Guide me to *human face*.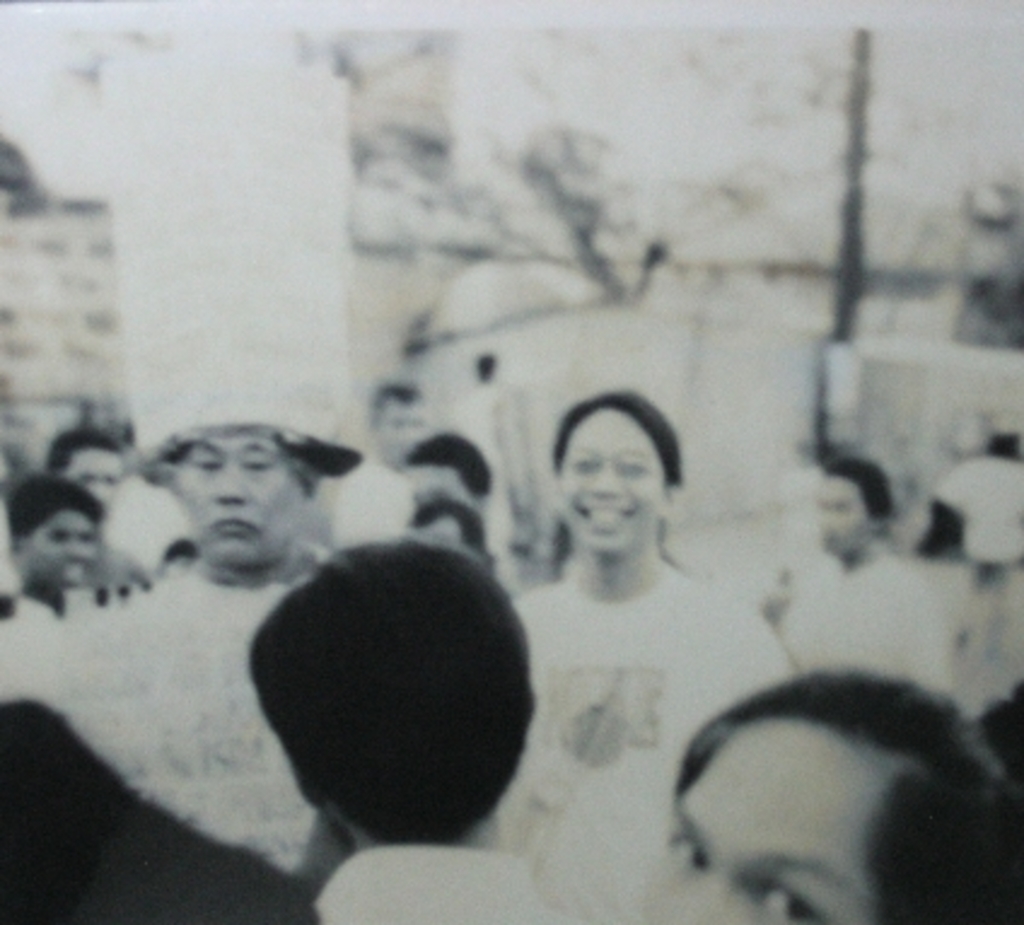
Guidance: BBox(654, 727, 886, 923).
